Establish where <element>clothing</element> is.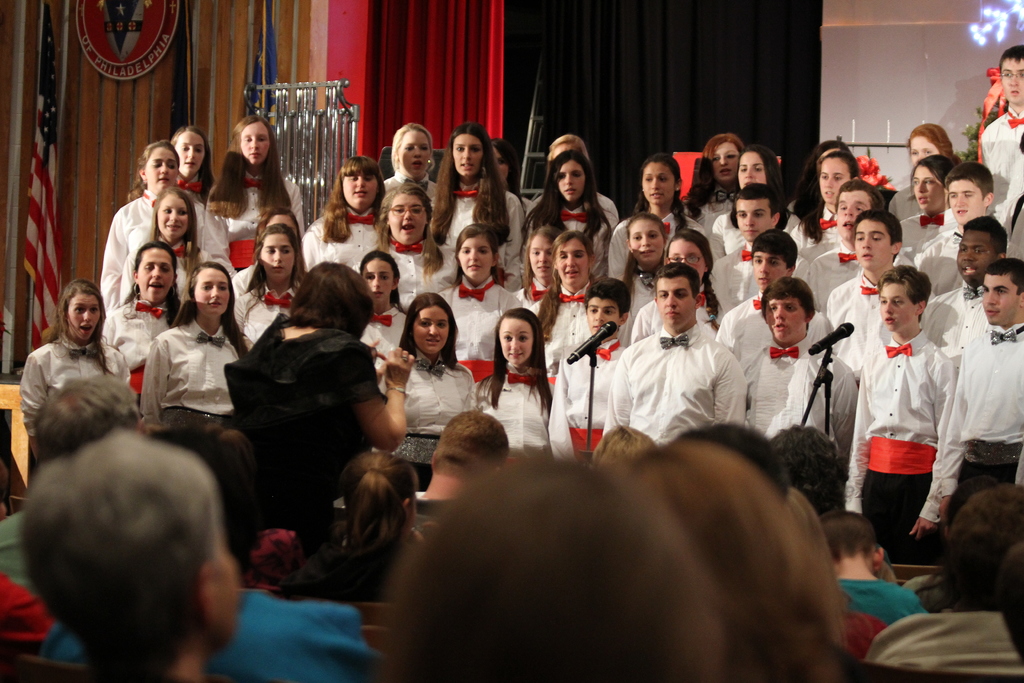
Established at <region>138, 320, 243, 436</region>.
